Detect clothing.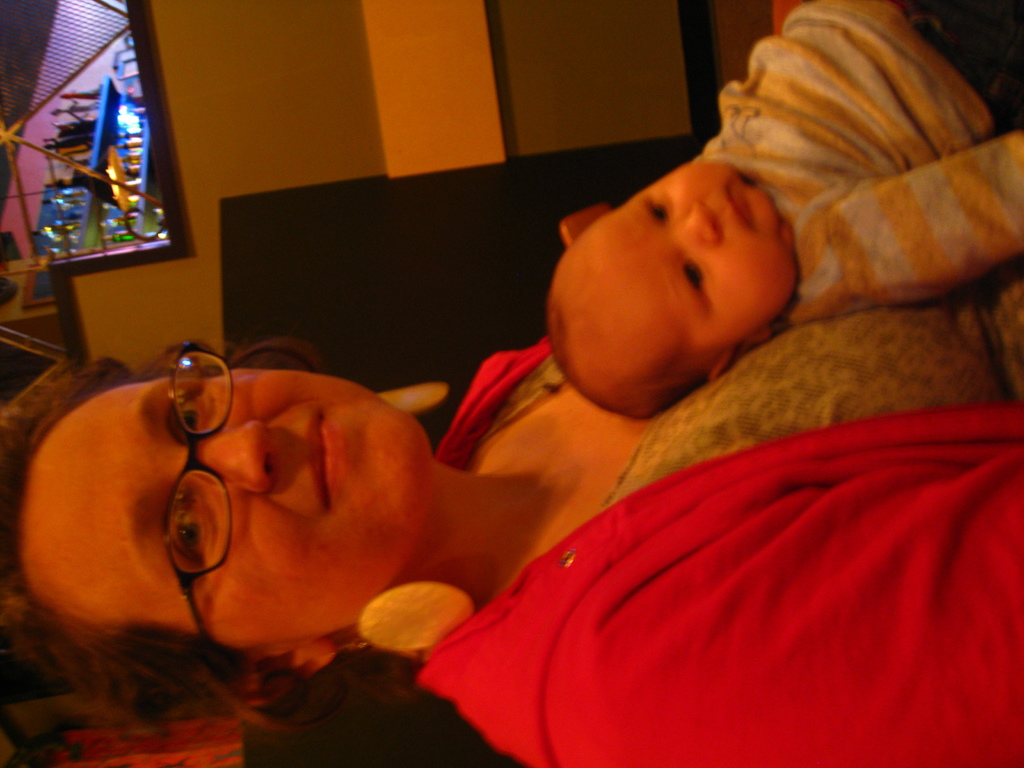
Detected at <region>694, 0, 1023, 323</region>.
